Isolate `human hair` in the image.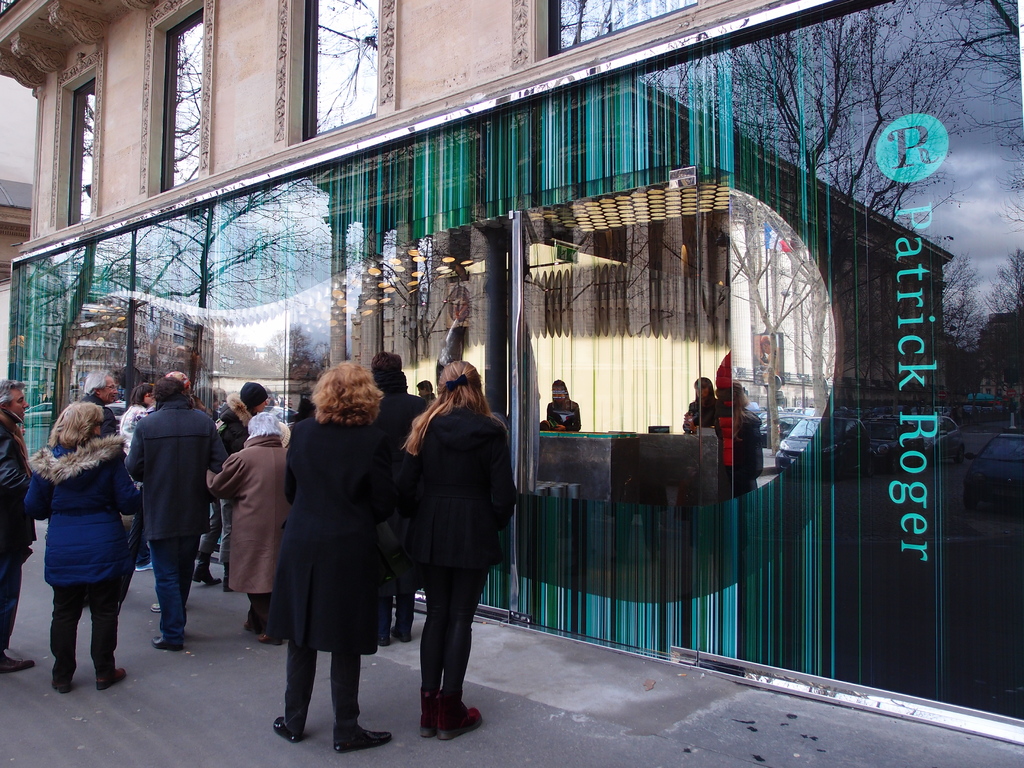
Isolated region: region(0, 380, 26, 415).
